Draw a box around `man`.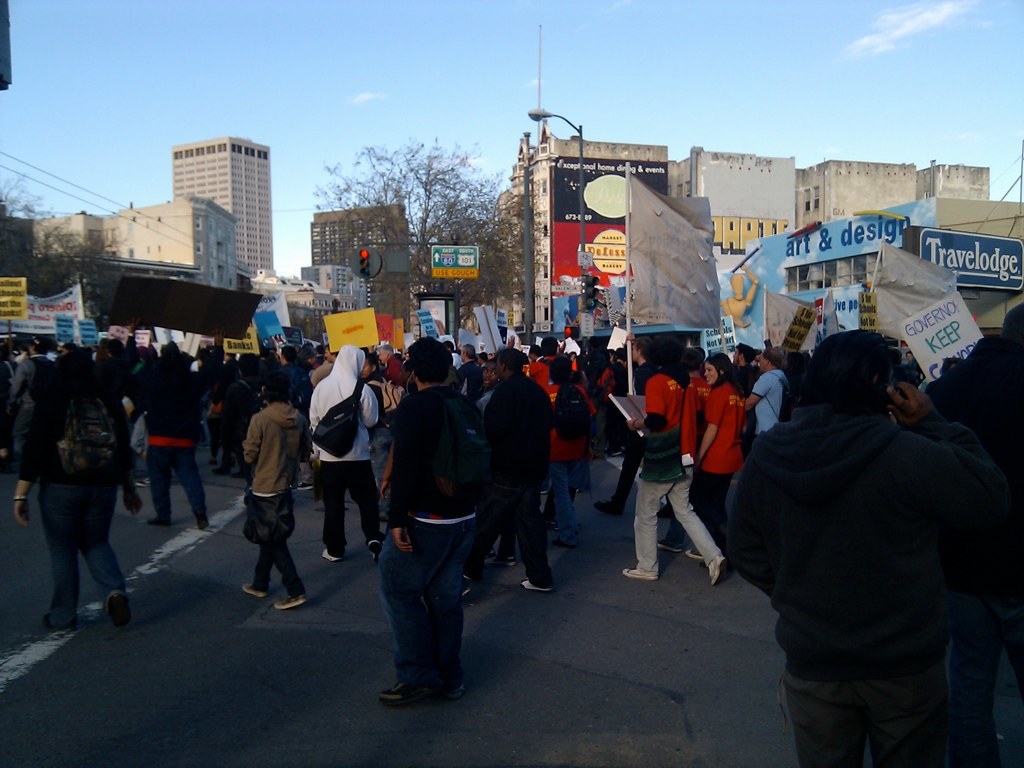
472:349:557:601.
